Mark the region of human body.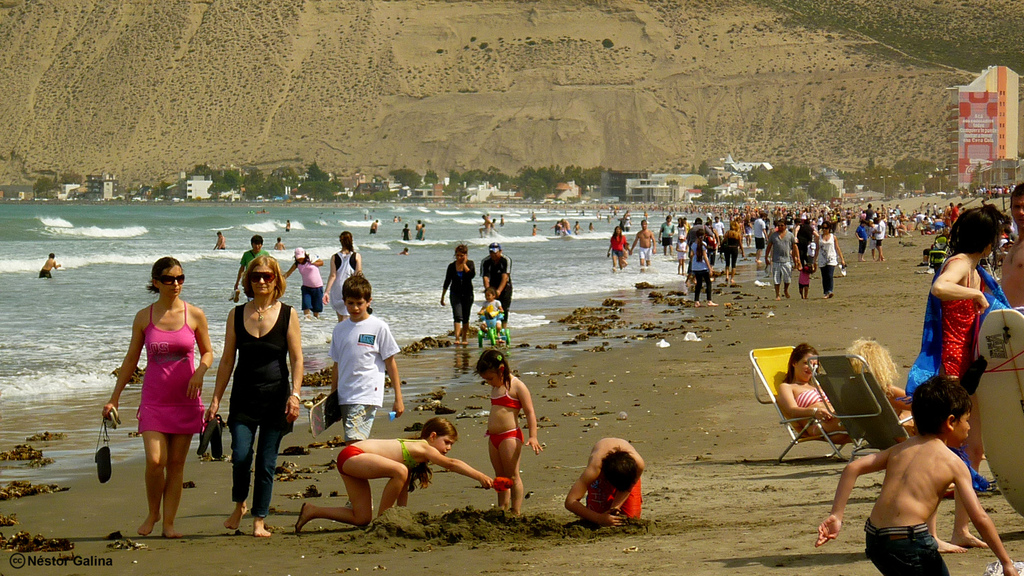
Region: <box>293,412,513,534</box>.
